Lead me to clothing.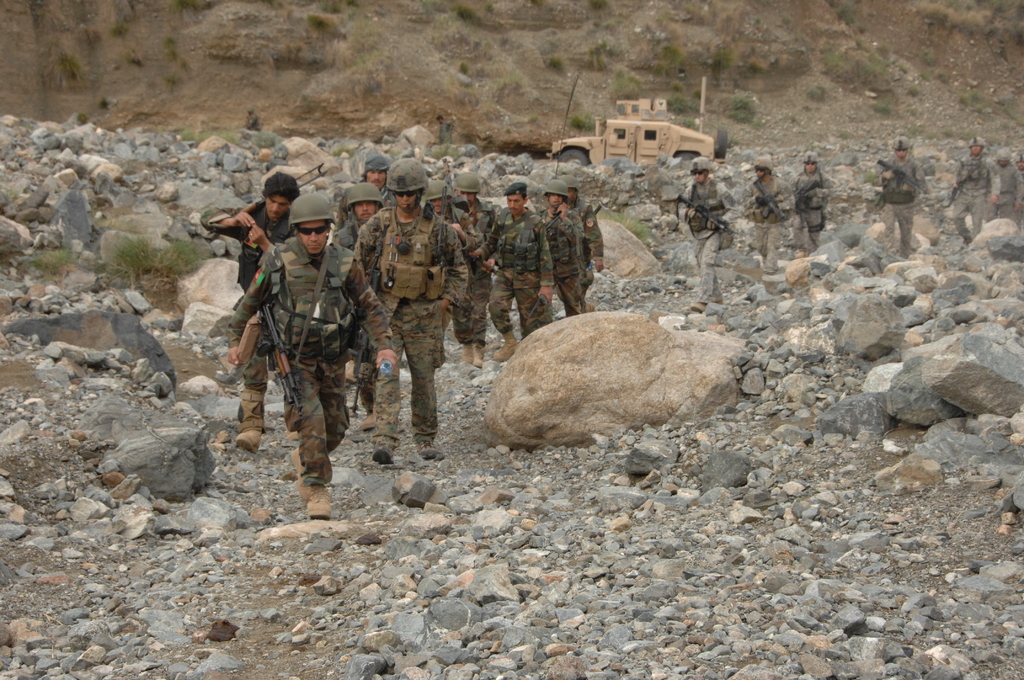
Lead to select_region(790, 165, 833, 245).
